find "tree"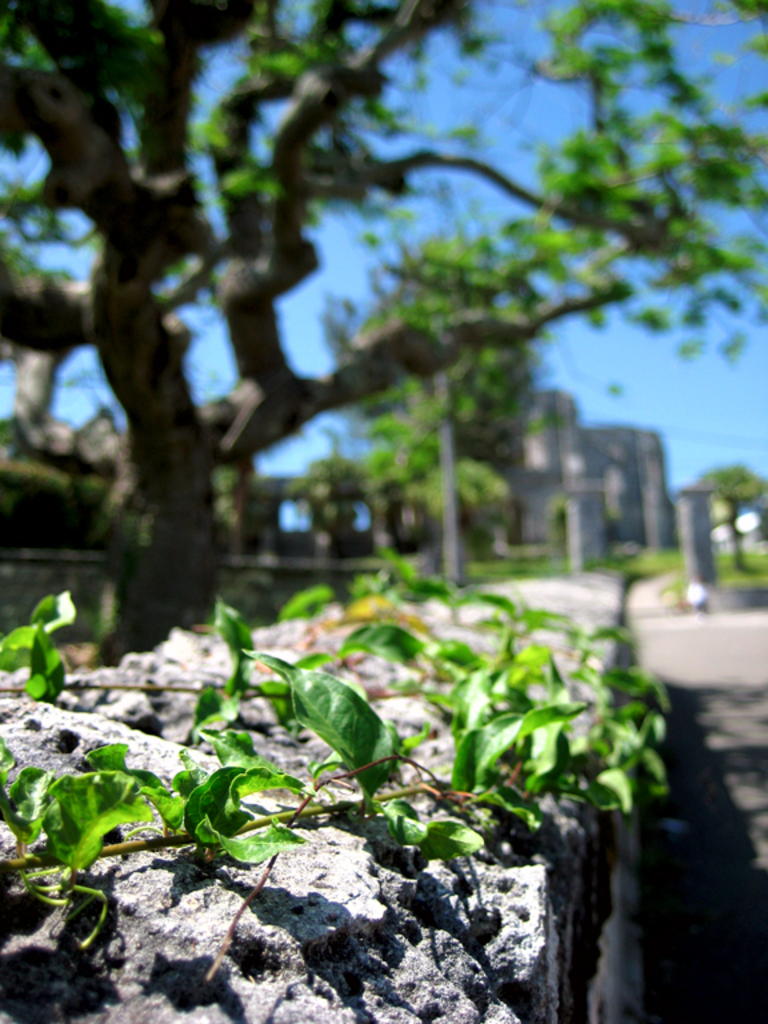
bbox(7, 0, 767, 621)
